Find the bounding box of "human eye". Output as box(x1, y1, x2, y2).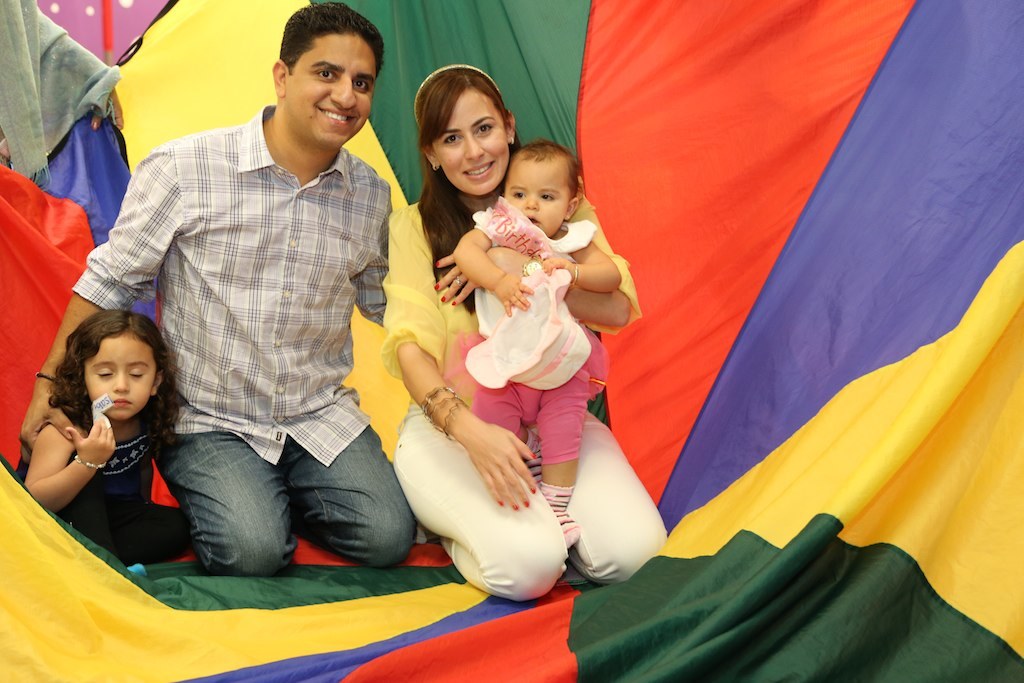
box(127, 369, 144, 380).
